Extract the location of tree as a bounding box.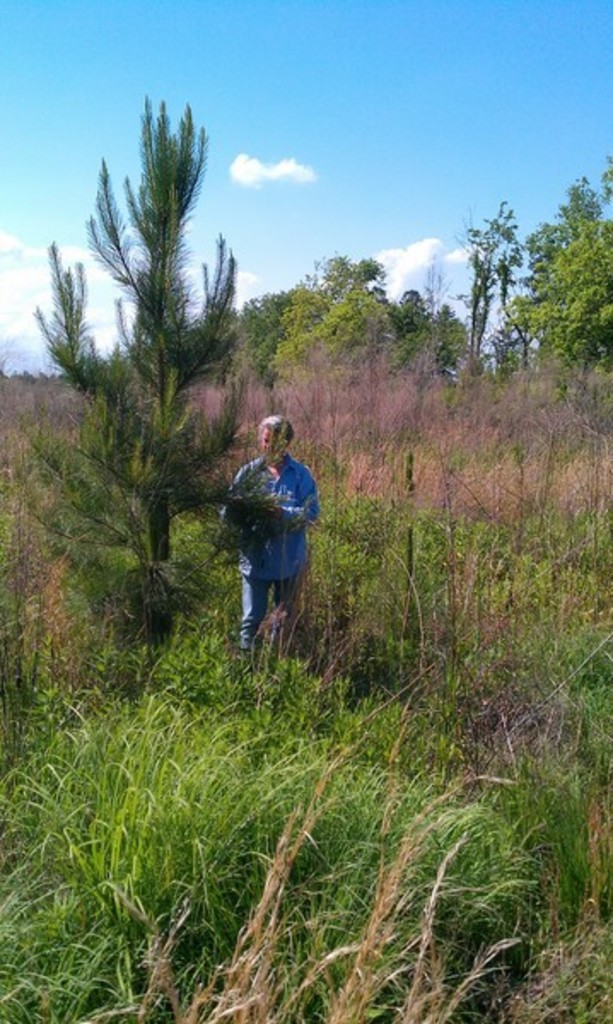
detection(10, 90, 307, 698).
